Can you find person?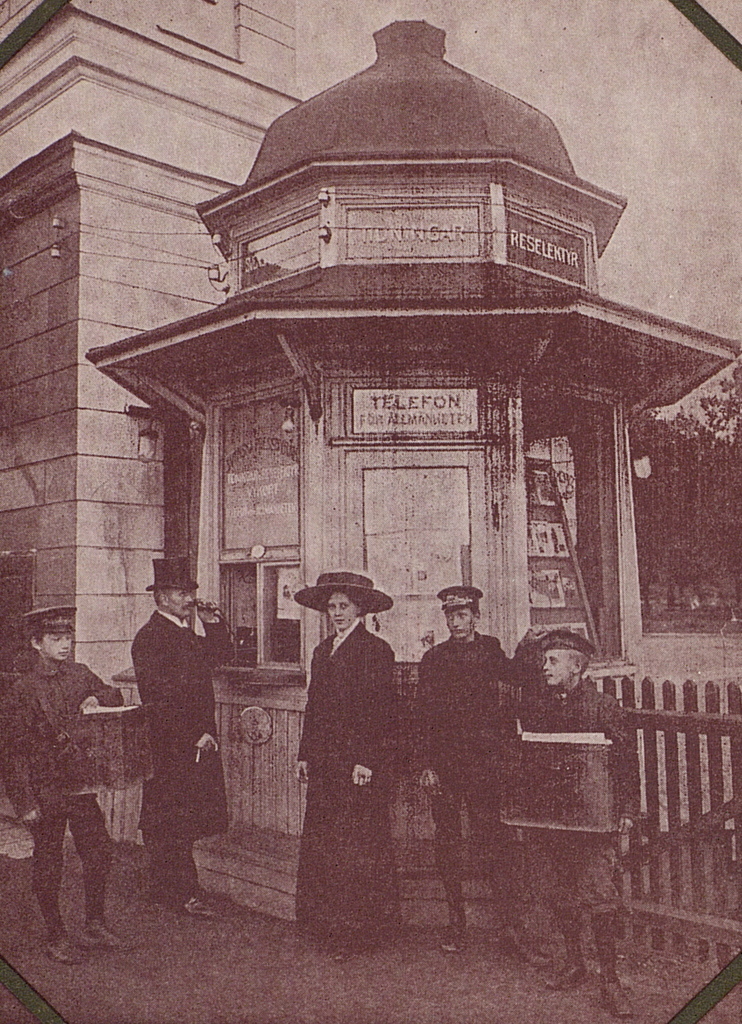
Yes, bounding box: box(511, 630, 640, 1015).
